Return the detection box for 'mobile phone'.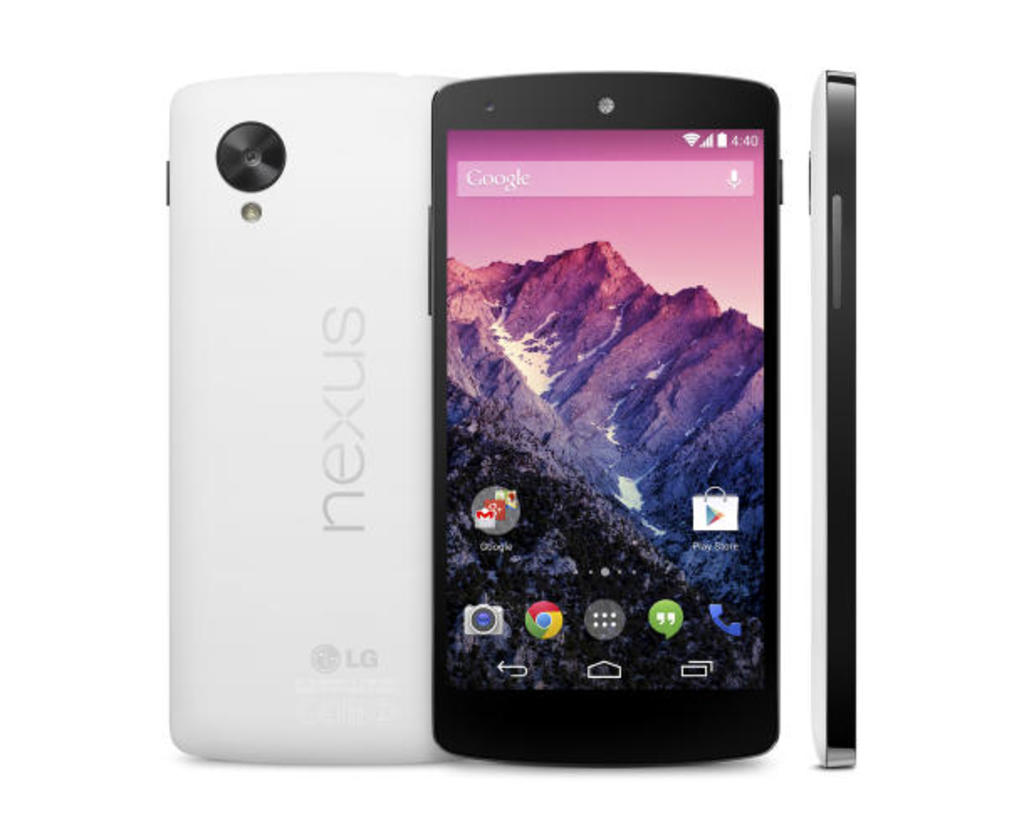
x1=807, y1=69, x2=865, y2=774.
